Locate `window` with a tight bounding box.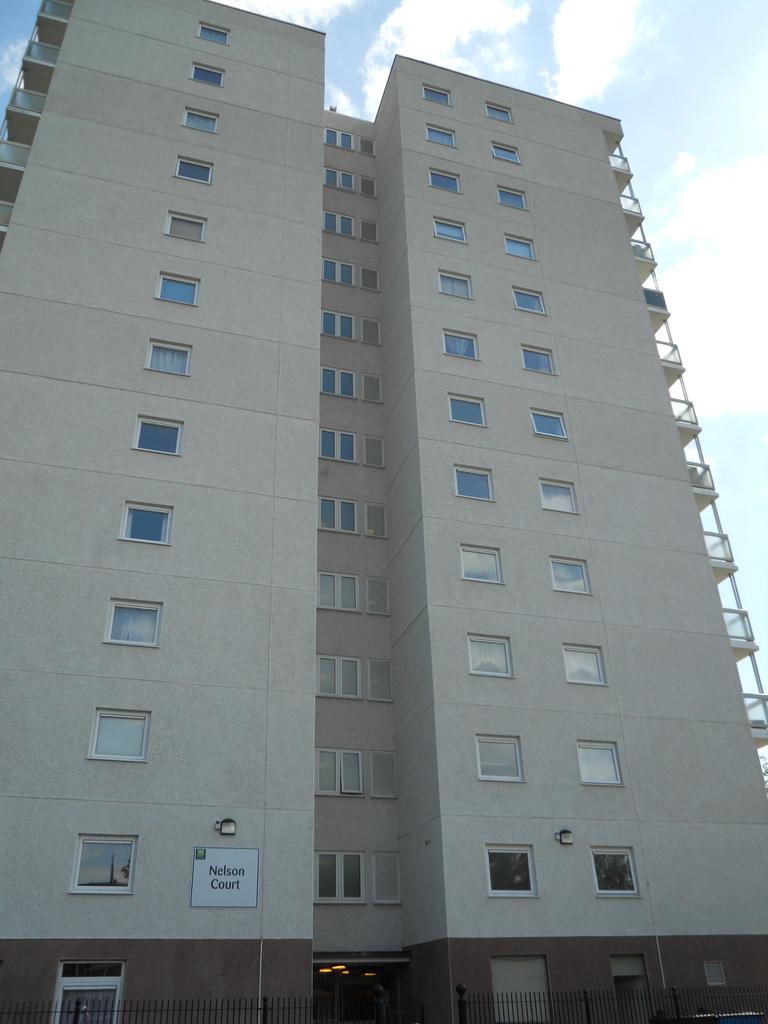
select_region(505, 236, 534, 259).
